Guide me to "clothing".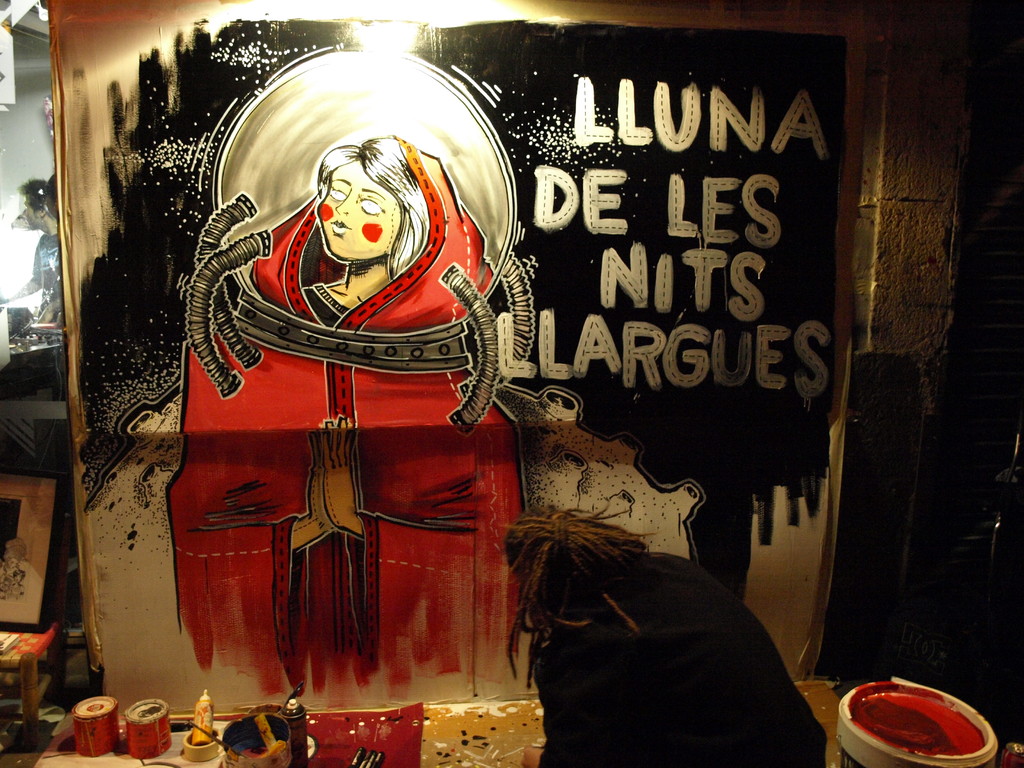
Guidance: region(167, 138, 532, 688).
